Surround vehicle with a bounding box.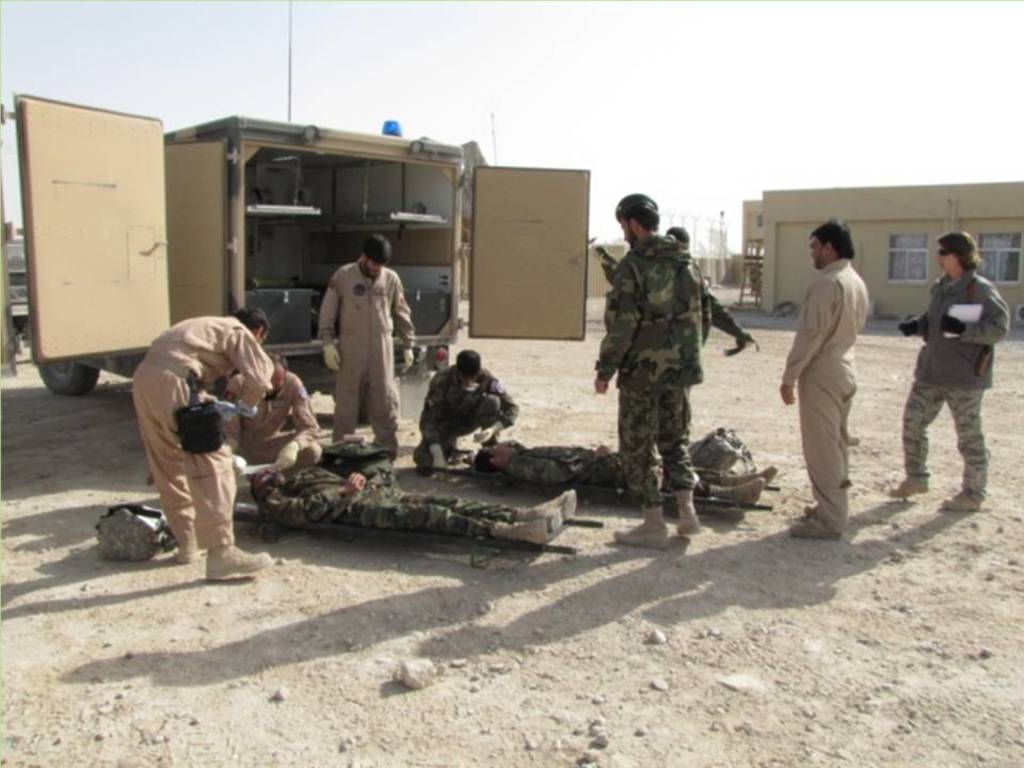
{"left": 0, "top": 107, "right": 588, "bottom": 394}.
